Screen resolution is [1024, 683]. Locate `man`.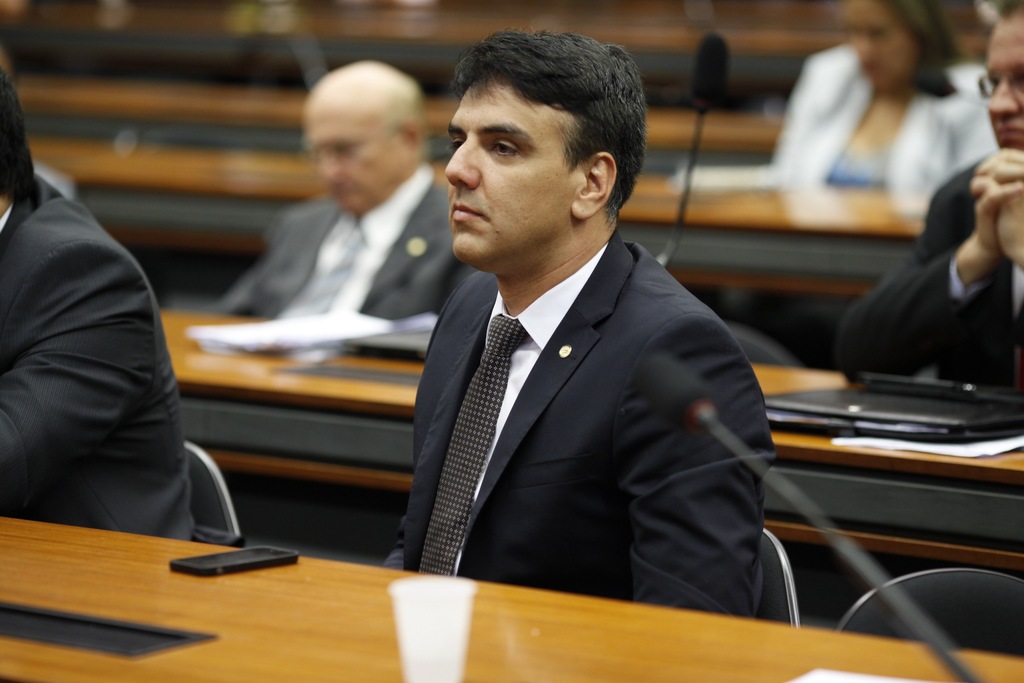
[left=0, top=63, right=201, bottom=544].
